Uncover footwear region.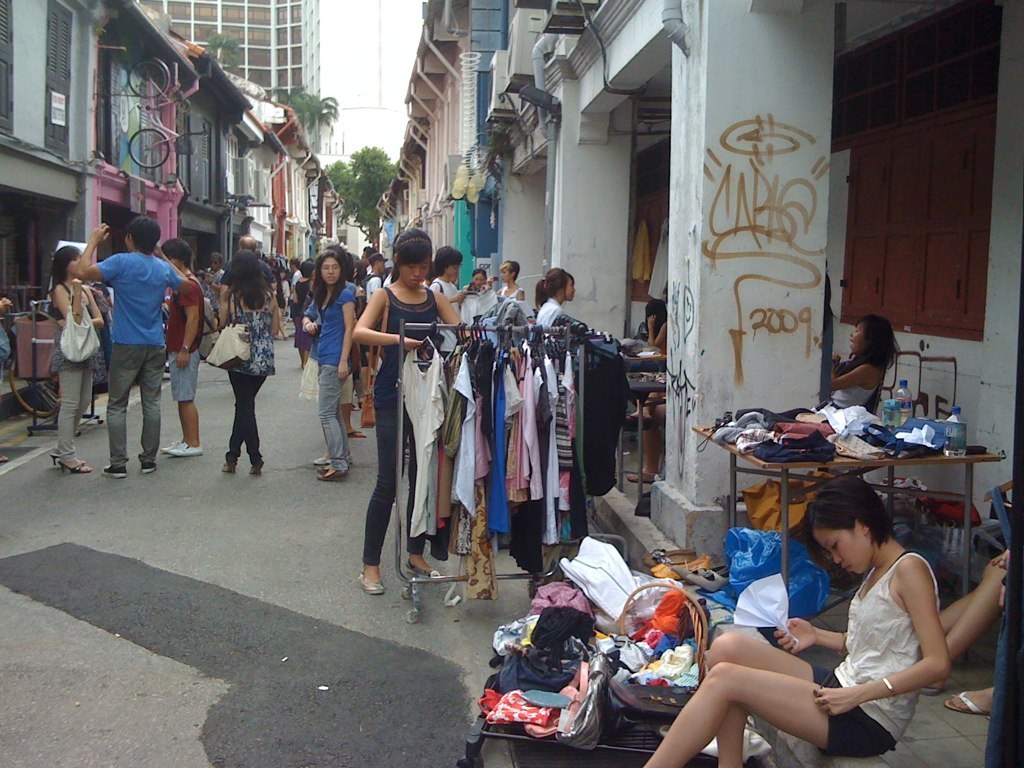
Uncovered: {"x1": 247, "y1": 463, "x2": 261, "y2": 476}.
